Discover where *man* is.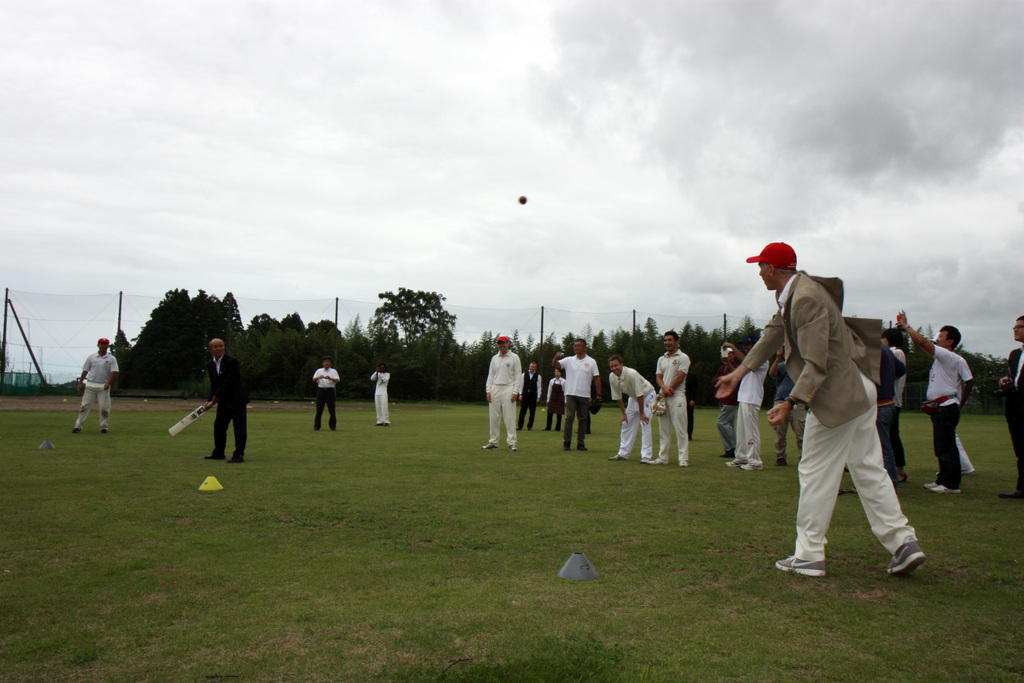
Discovered at region(714, 347, 741, 457).
